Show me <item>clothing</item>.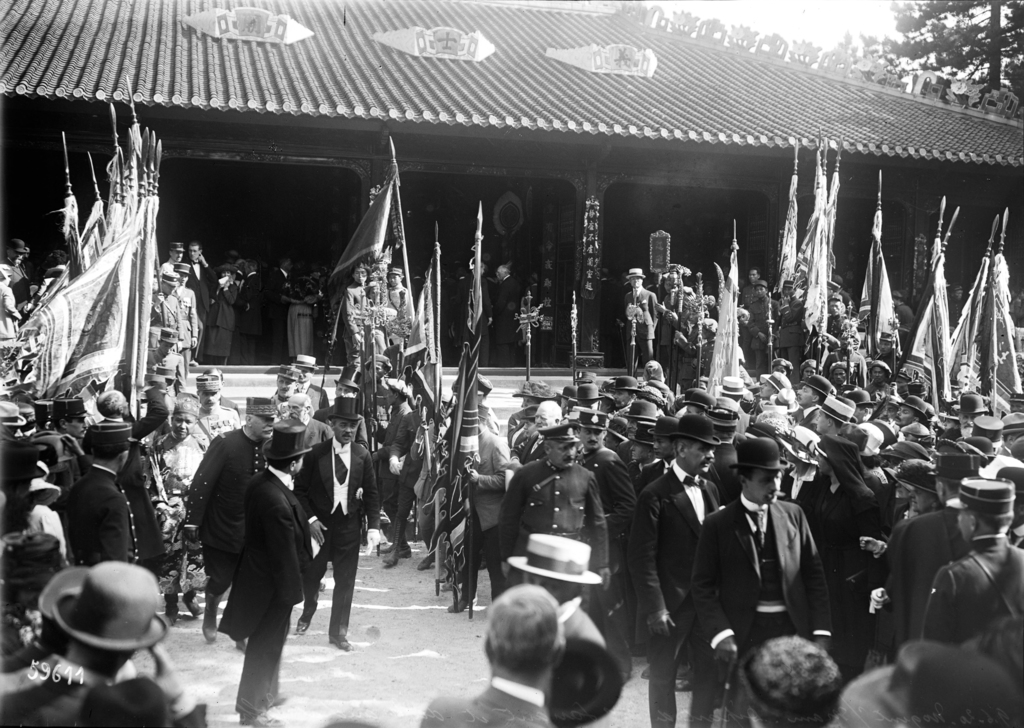
<item>clothing</item> is here: 557,594,600,653.
